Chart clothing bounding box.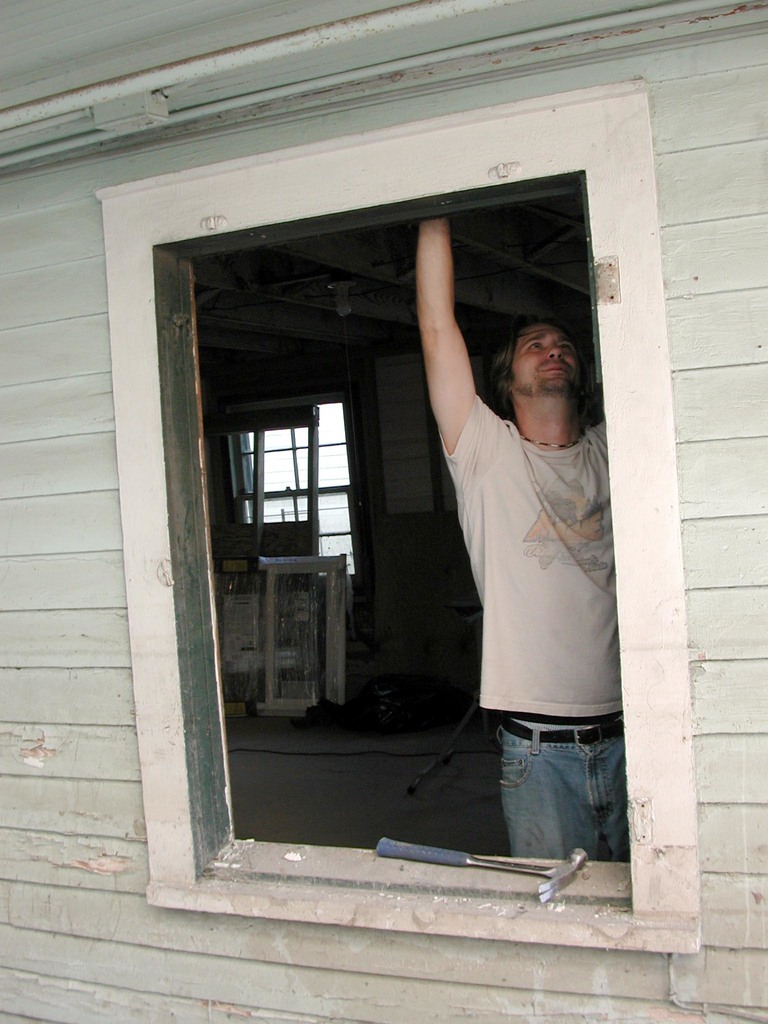
Charted: x1=396, y1=319, x2=619, y2=830.
